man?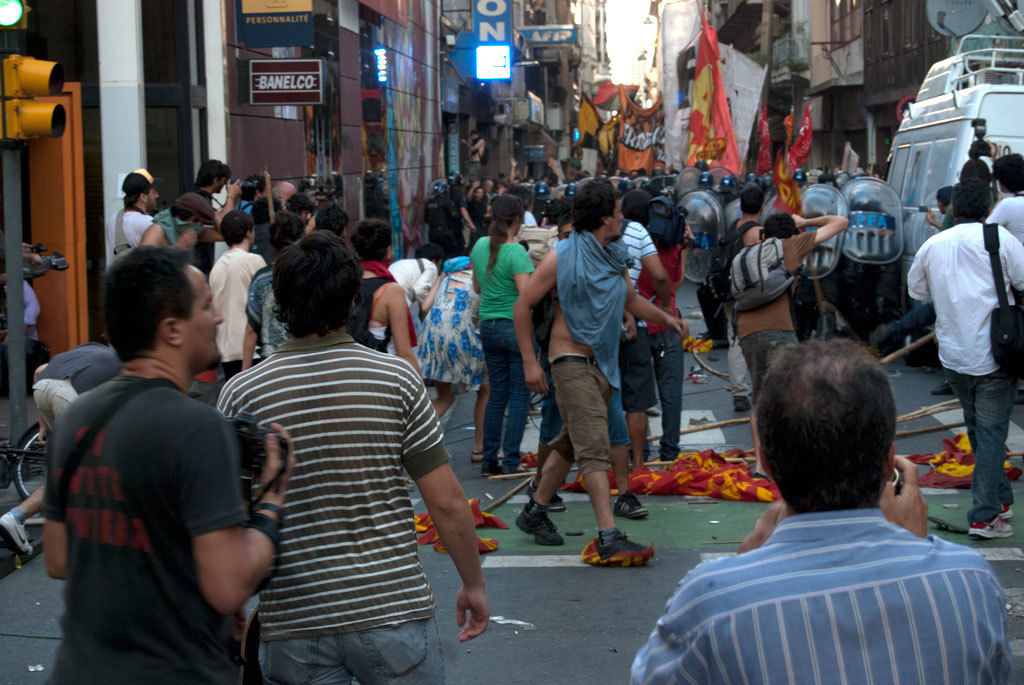
[x1=208, y1=206, x2=268, y2=387]
